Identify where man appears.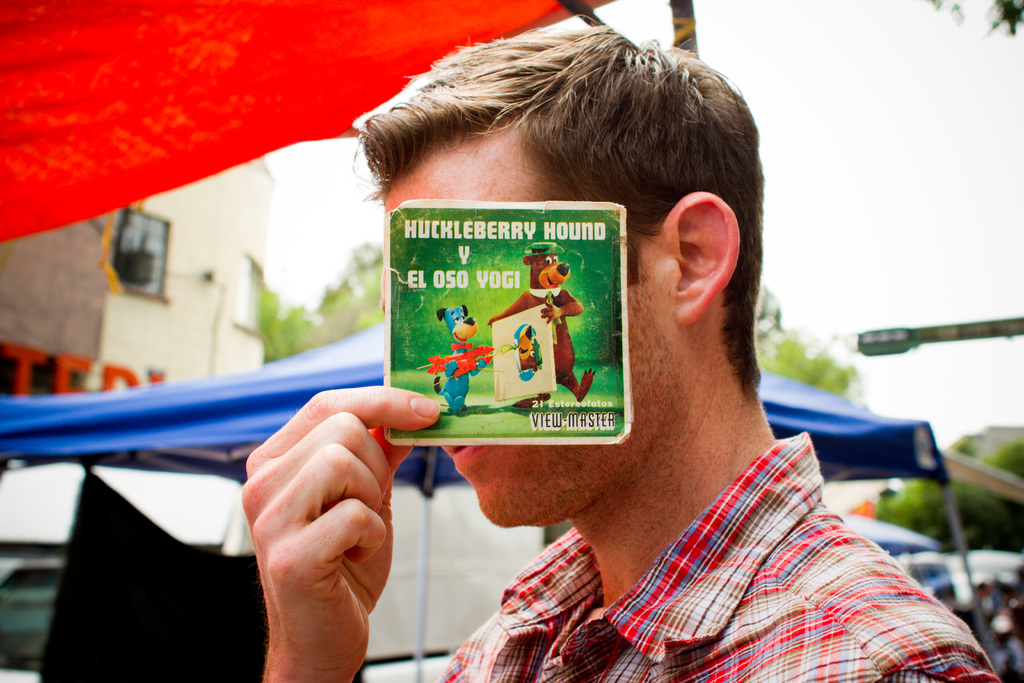
Appears at <region>337, 77, 992, 656</region>.
